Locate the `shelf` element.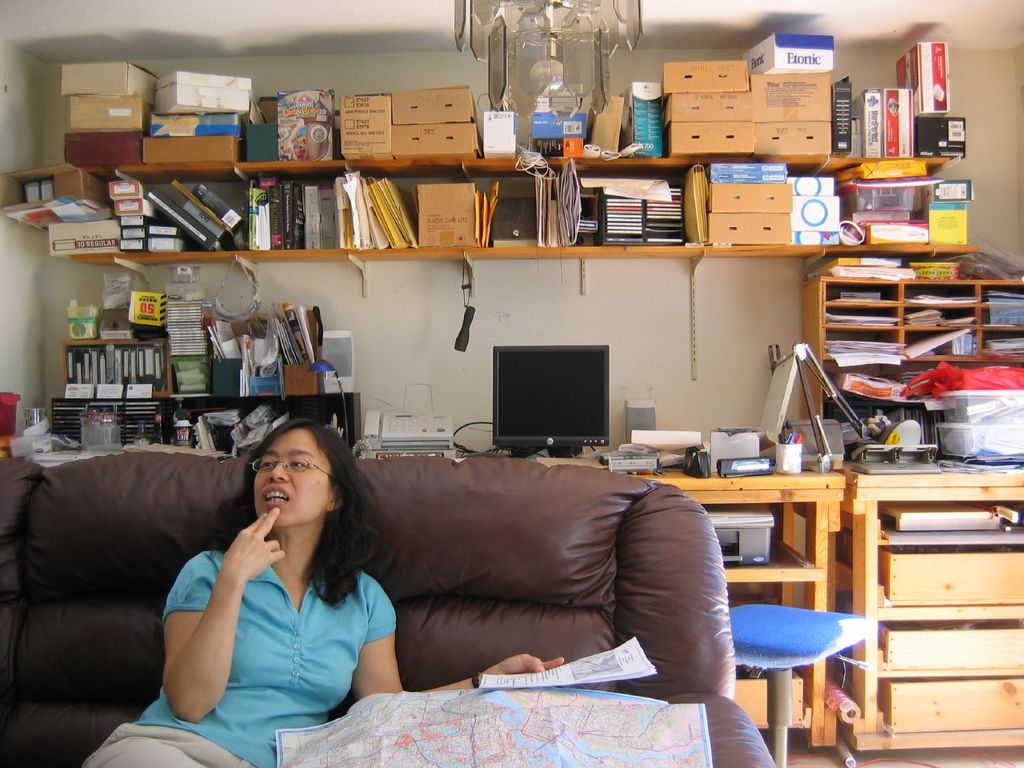
Element bbox: pyautogui.locateOnScreen(76, 214, 986, 280).
